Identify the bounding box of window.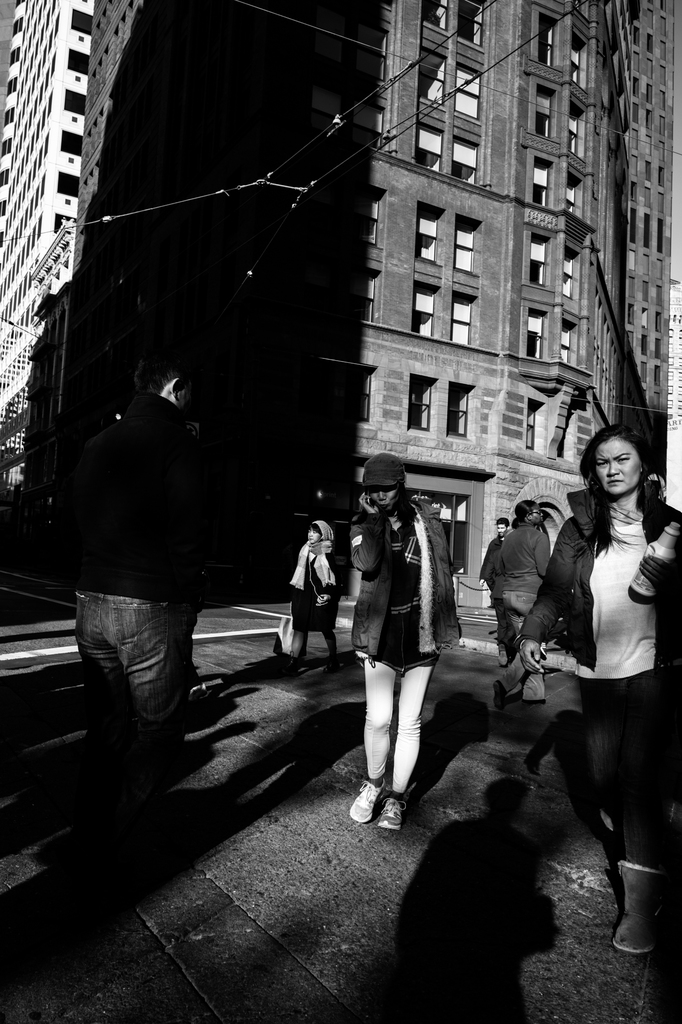
bbox=(59, 129, 85, 155).
